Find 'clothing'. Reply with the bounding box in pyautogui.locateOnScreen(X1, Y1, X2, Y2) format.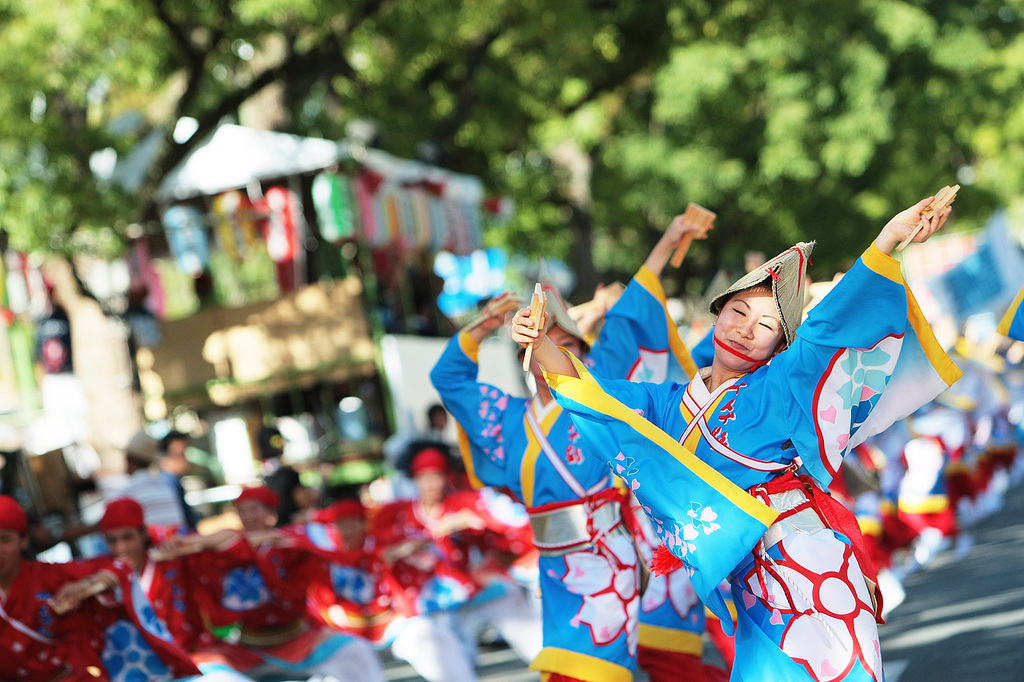
pyautogui.locateOnScreen(418, 254, 706, 681).
